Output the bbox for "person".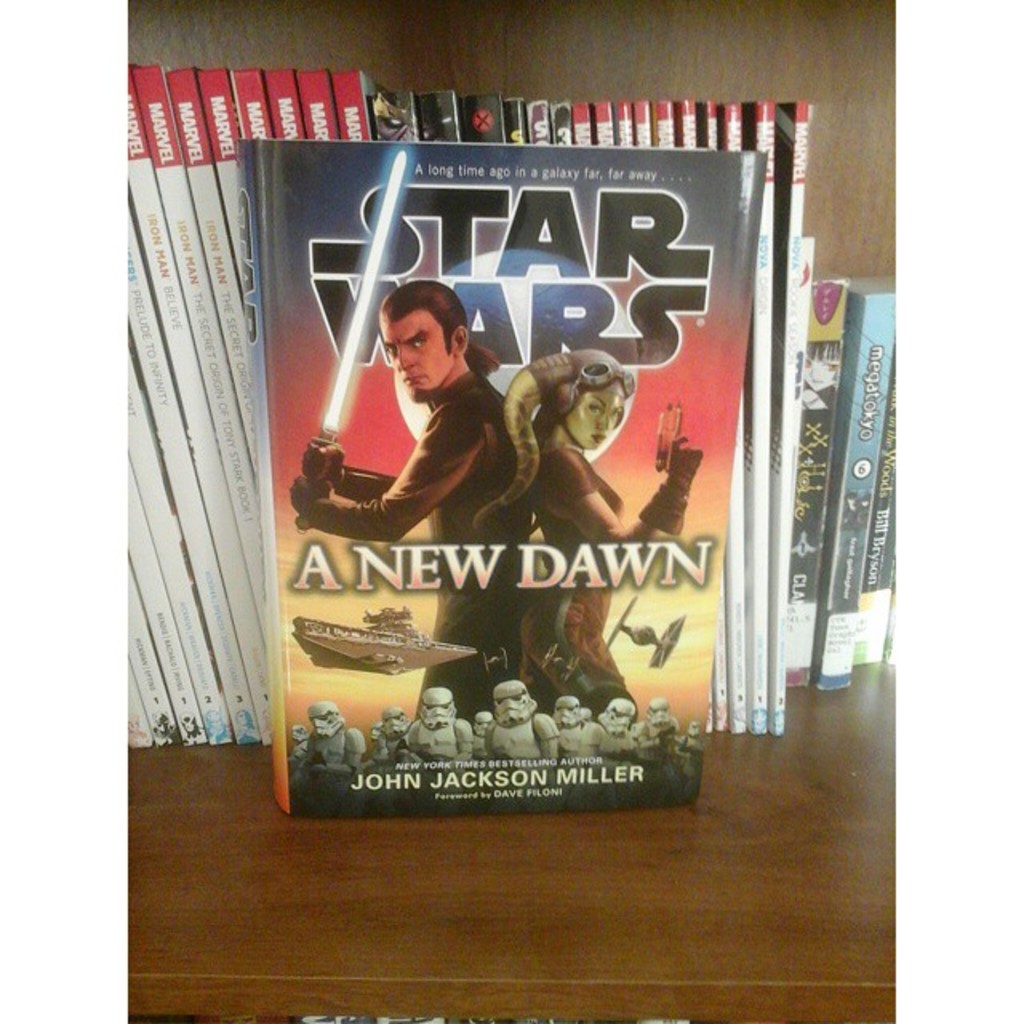
{"left": 291, "top": 280, "right": 509, "bottom": 739}.
